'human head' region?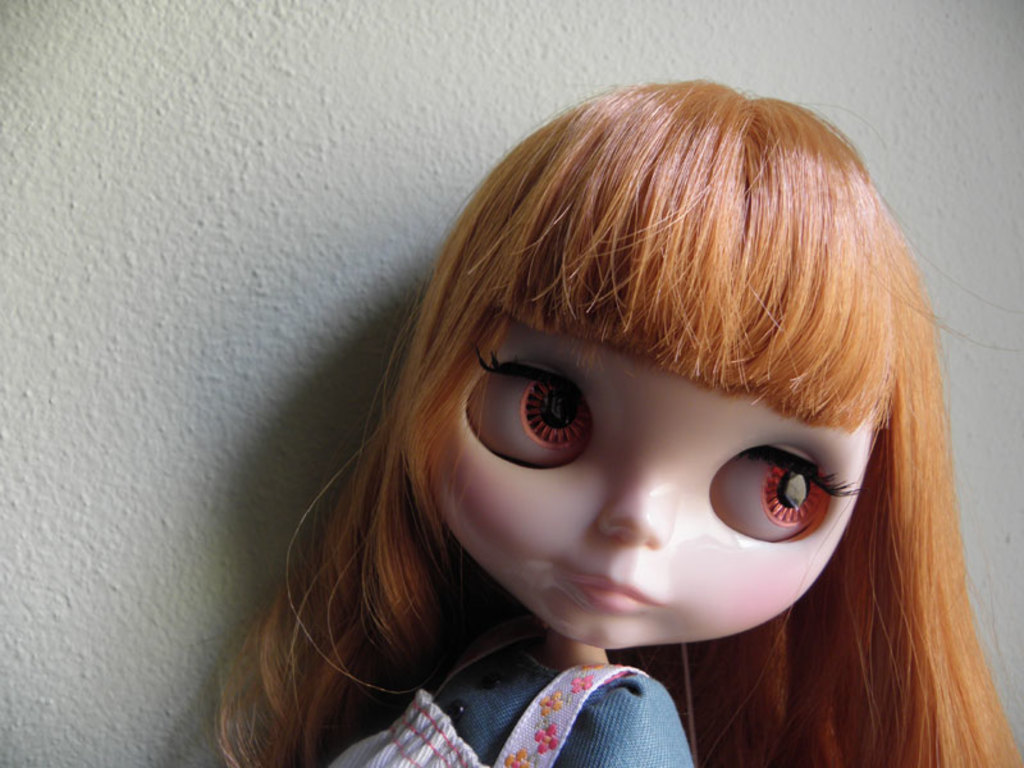
{"x1": 392, "y1": 88, "x2": 923, "y2": 655}
